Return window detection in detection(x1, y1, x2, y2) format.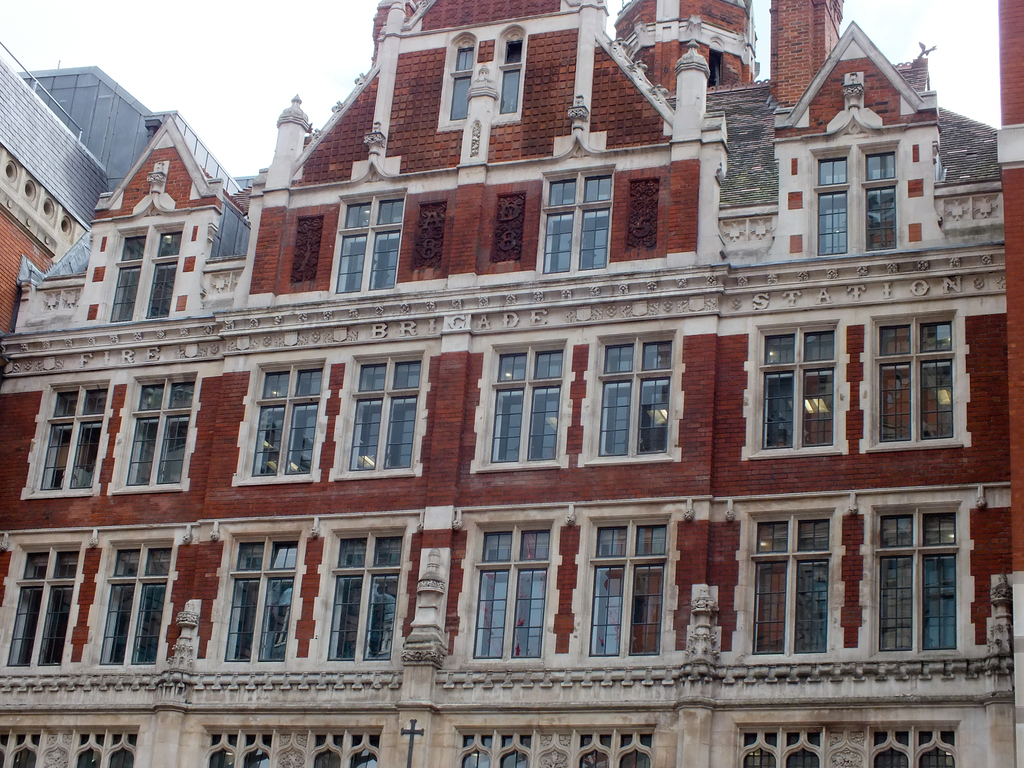
detection(812, 147, 899, 263).
